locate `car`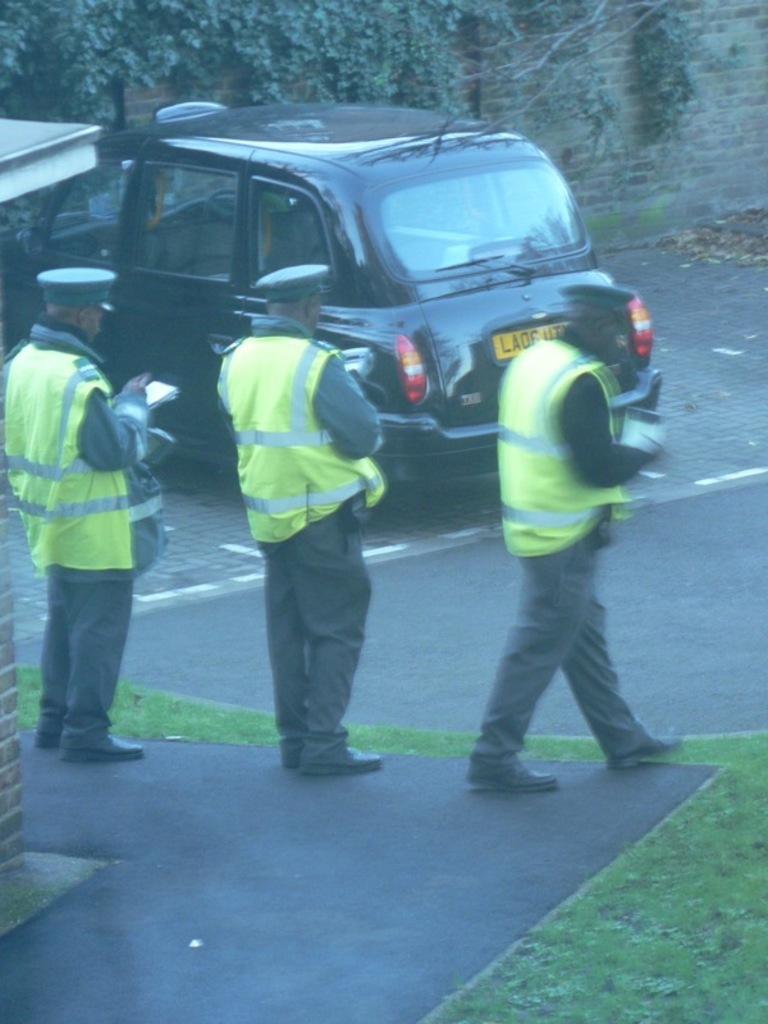
40 132 667 686
